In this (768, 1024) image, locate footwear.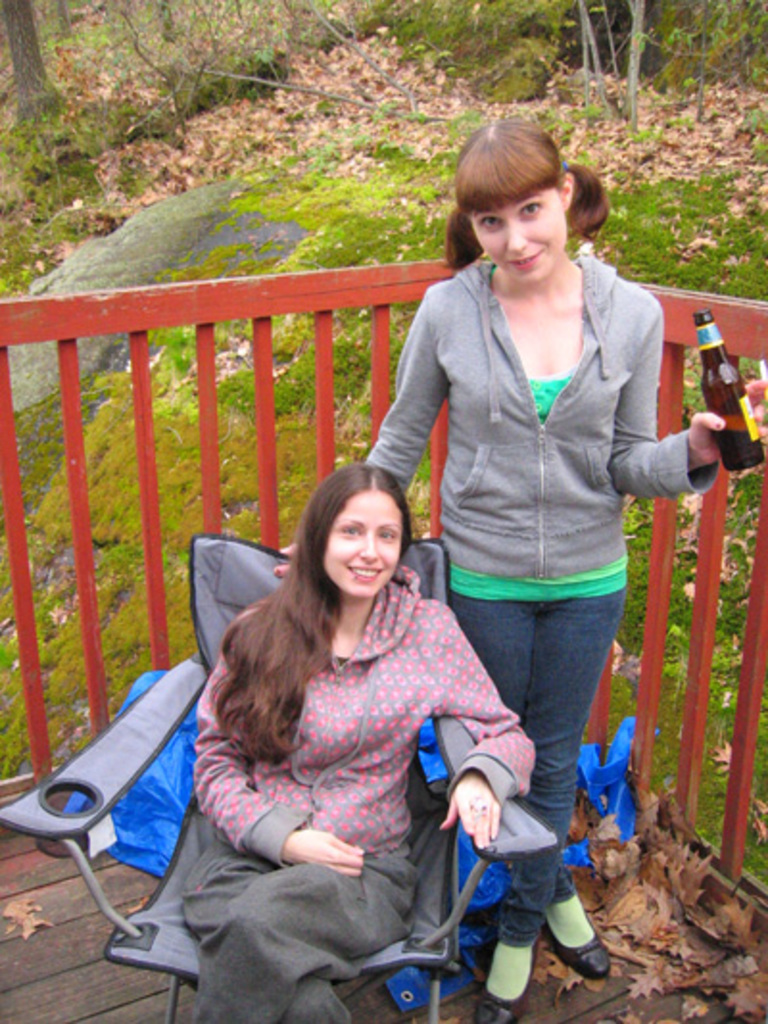
Bounding box: {"x1": 545, "y1": 922, "x2": 609, "y2": 980}.
